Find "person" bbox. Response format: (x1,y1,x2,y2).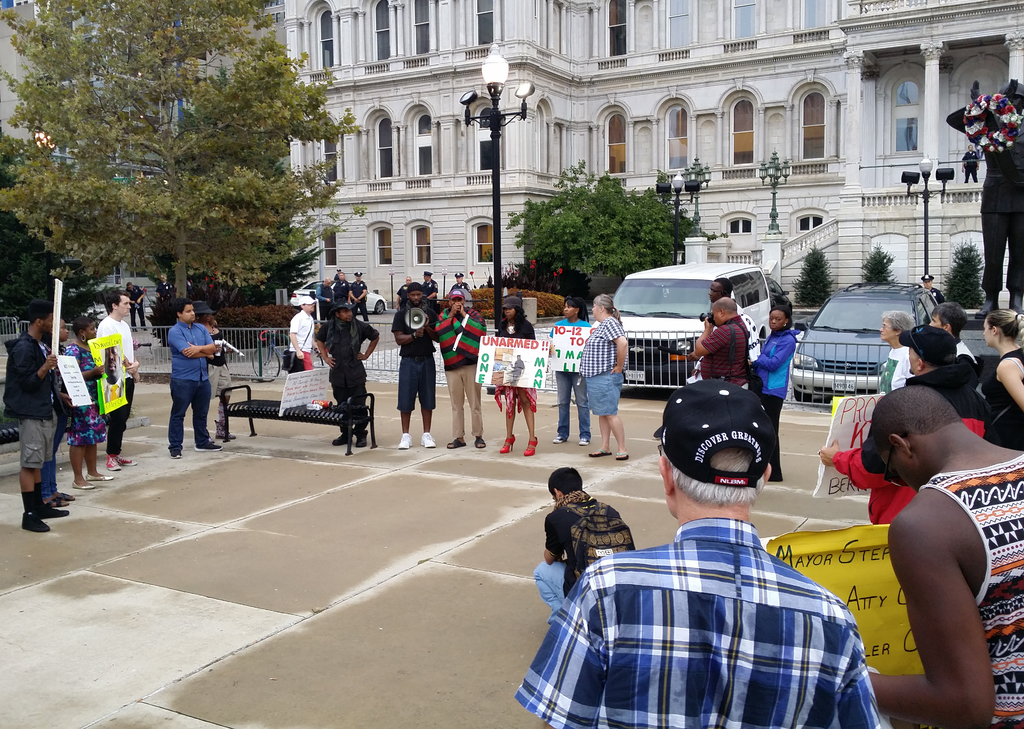
(576,290,626,464).
